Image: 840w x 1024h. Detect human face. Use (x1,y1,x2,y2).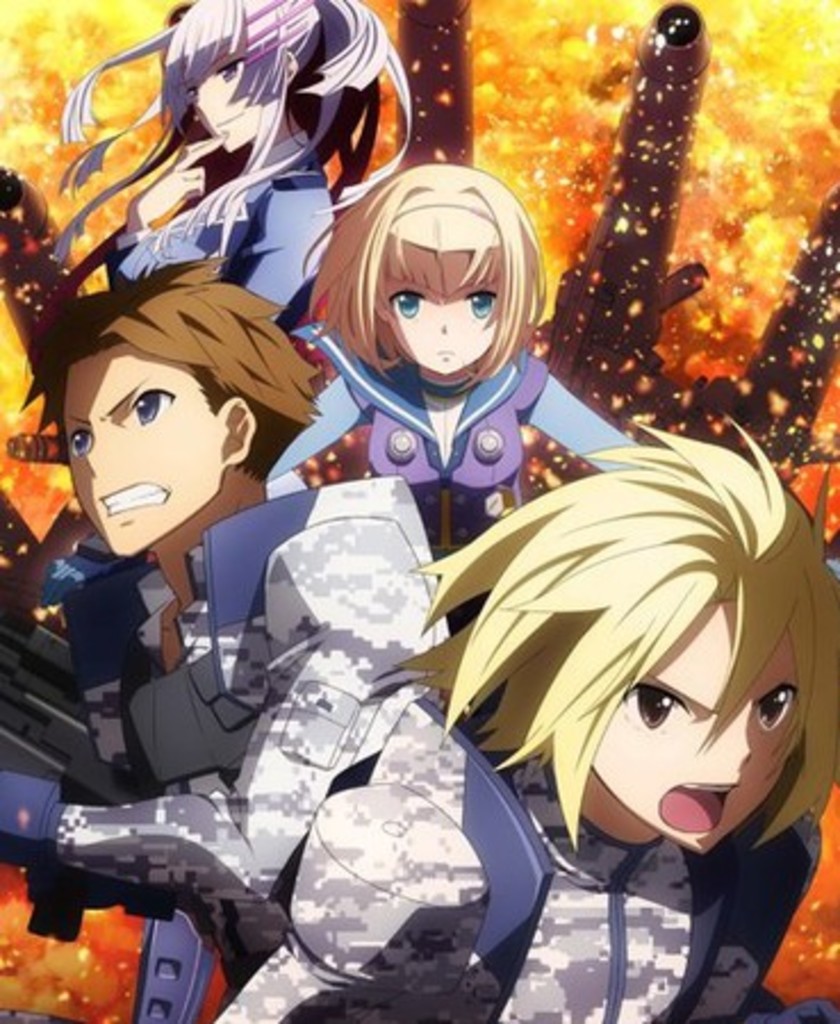
(191,59,278,148).
